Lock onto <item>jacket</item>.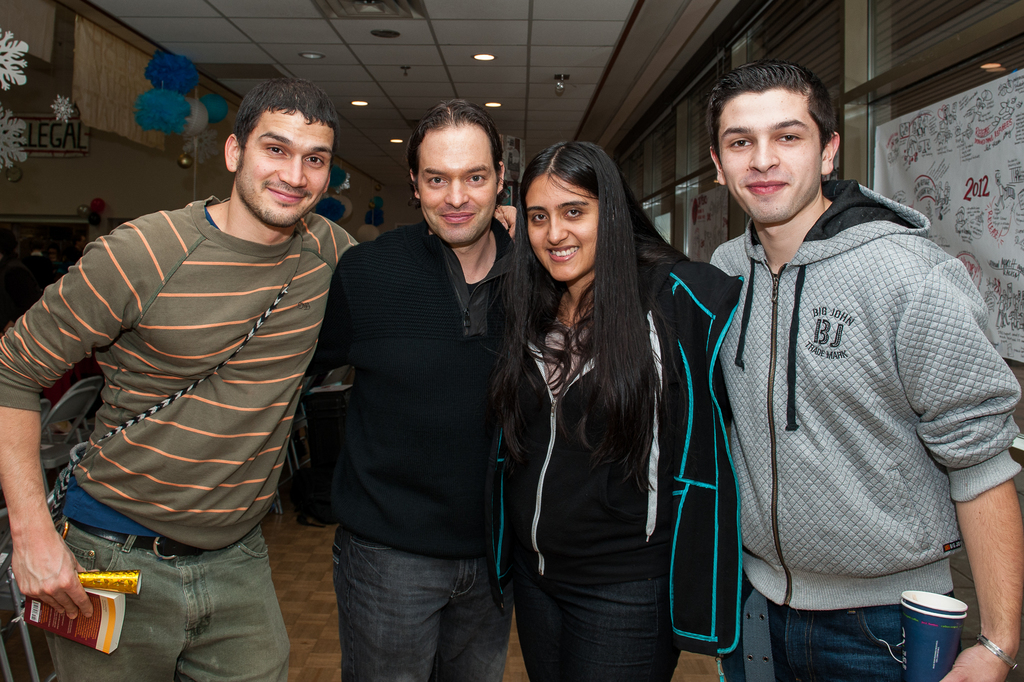
Locked: <box>668,123,1015,634</box>.
